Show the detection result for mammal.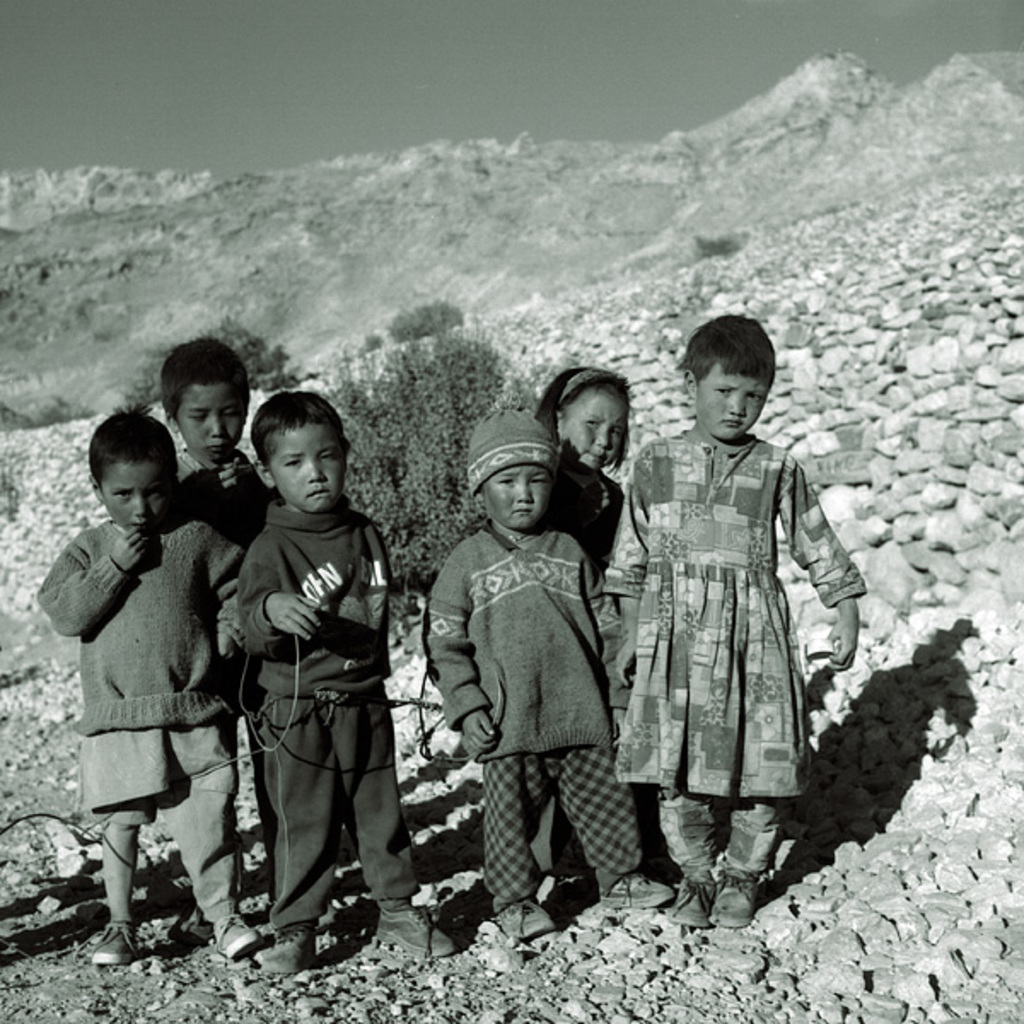
[500,355,640,901].
